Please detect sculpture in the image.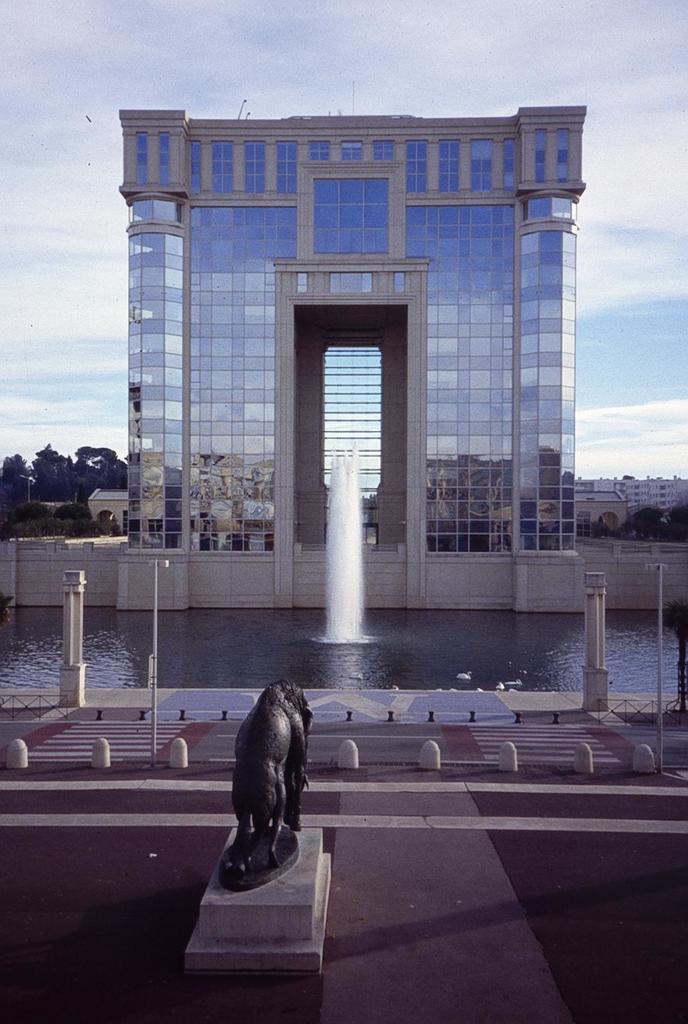
[209,675,315,881].
